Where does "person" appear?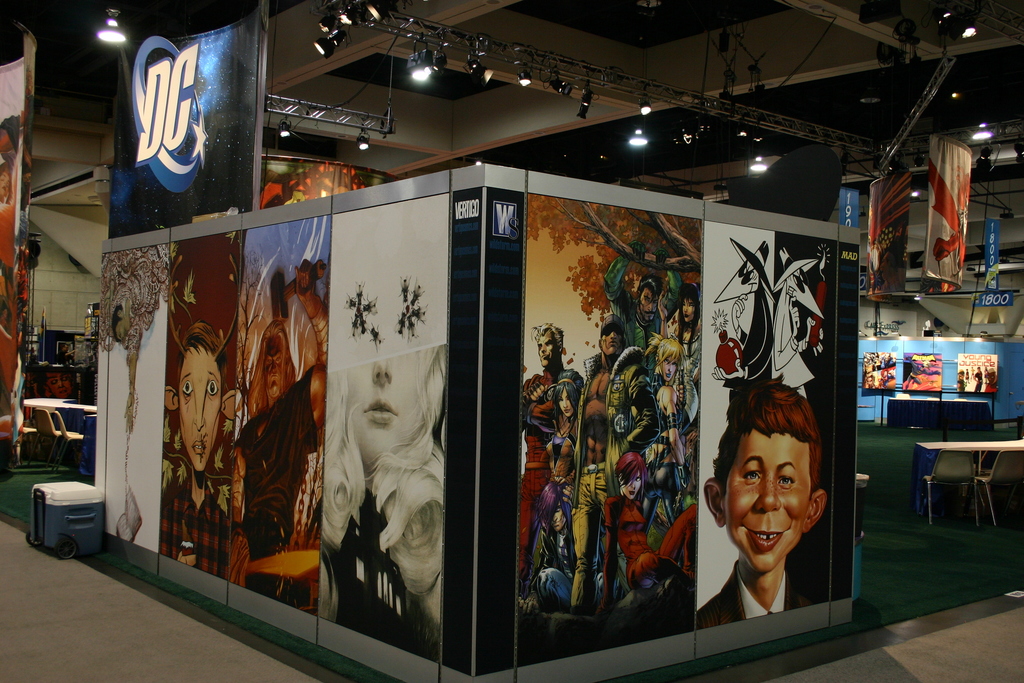
Appears at [left=529, top=369, right=589, bottom=595].
